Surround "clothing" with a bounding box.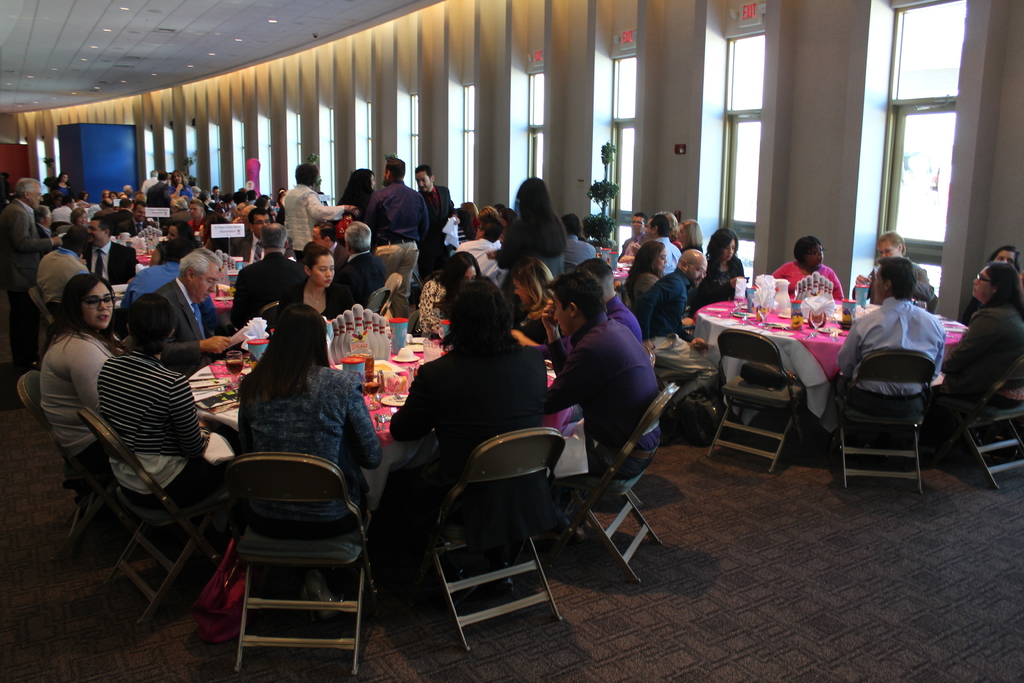
458 238 506 276.
